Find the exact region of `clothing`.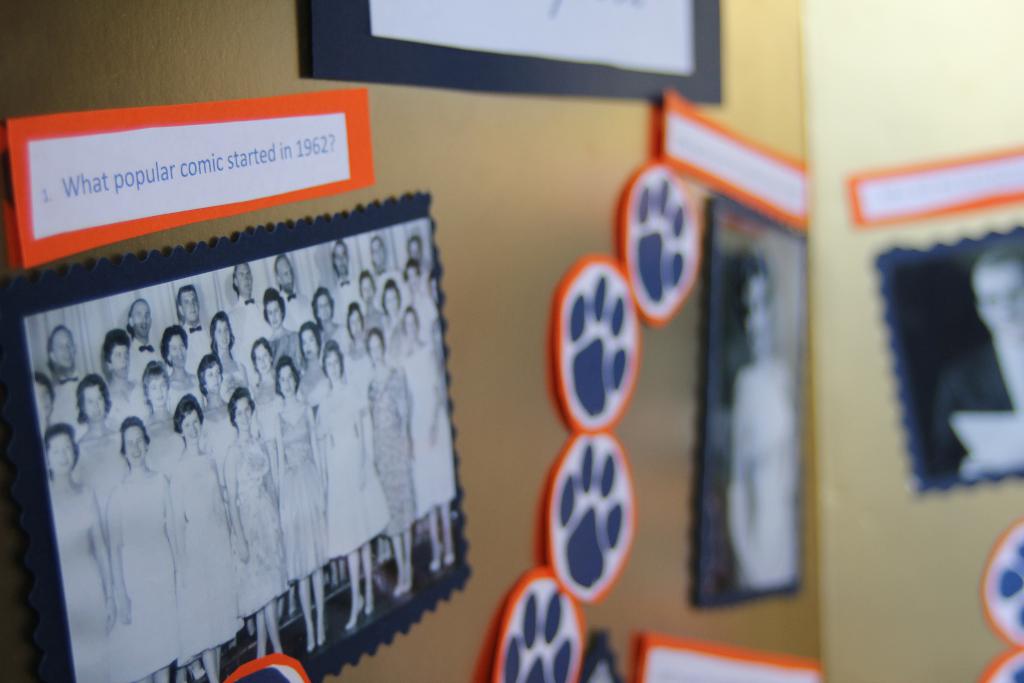
Exact region: (left=365, top=365, right=420, bottom=531).
